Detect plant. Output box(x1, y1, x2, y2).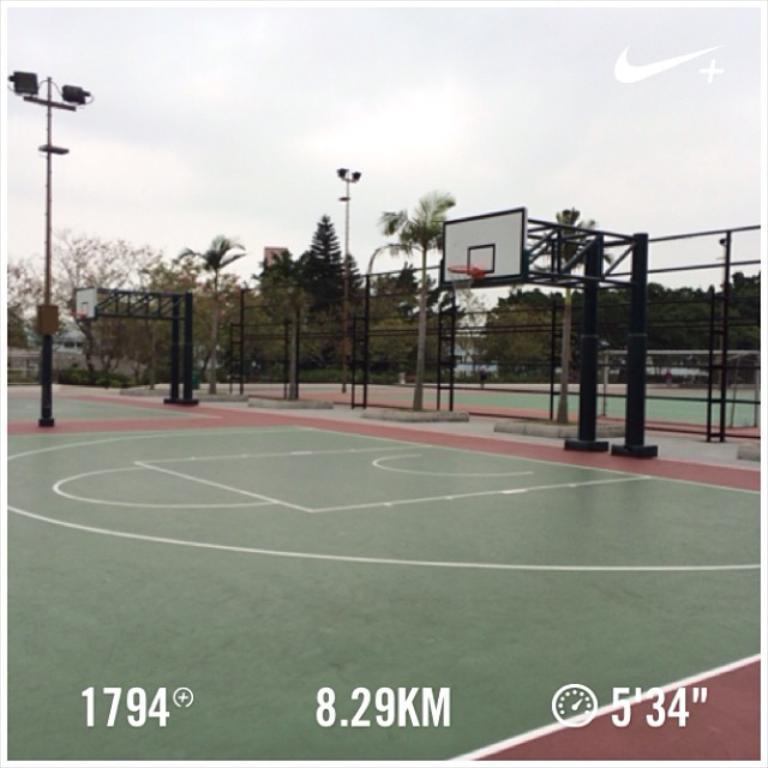
box(5, 378, 760, 767).
